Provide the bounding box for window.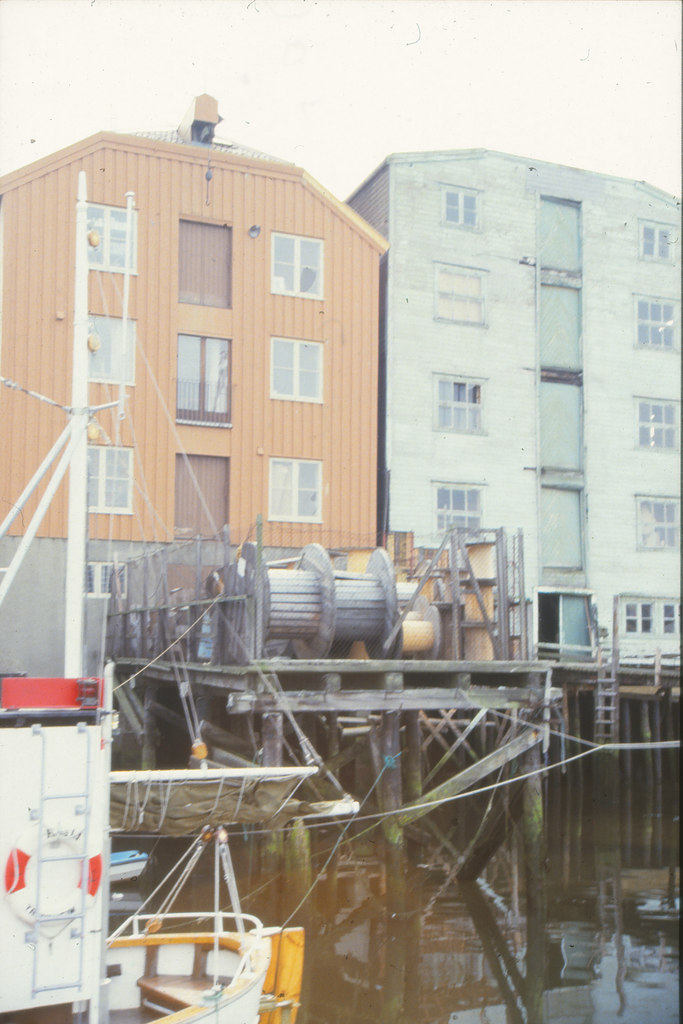
crop(619, 594, 682, 634).
